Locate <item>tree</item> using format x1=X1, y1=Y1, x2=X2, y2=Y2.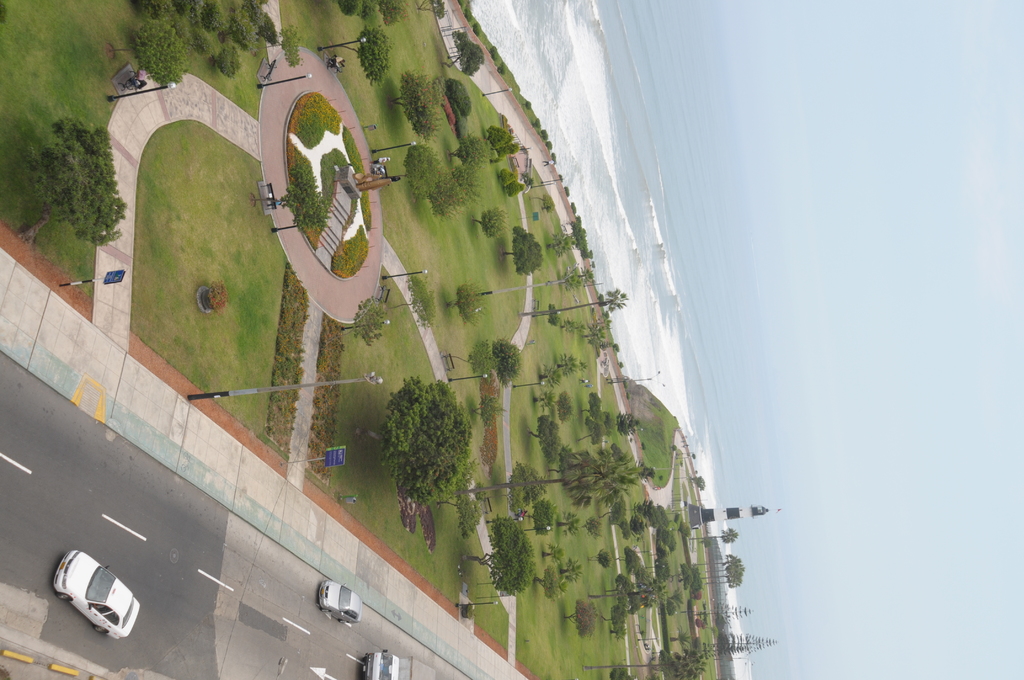
x1=478, y1=445, x2=643, y2=511.
